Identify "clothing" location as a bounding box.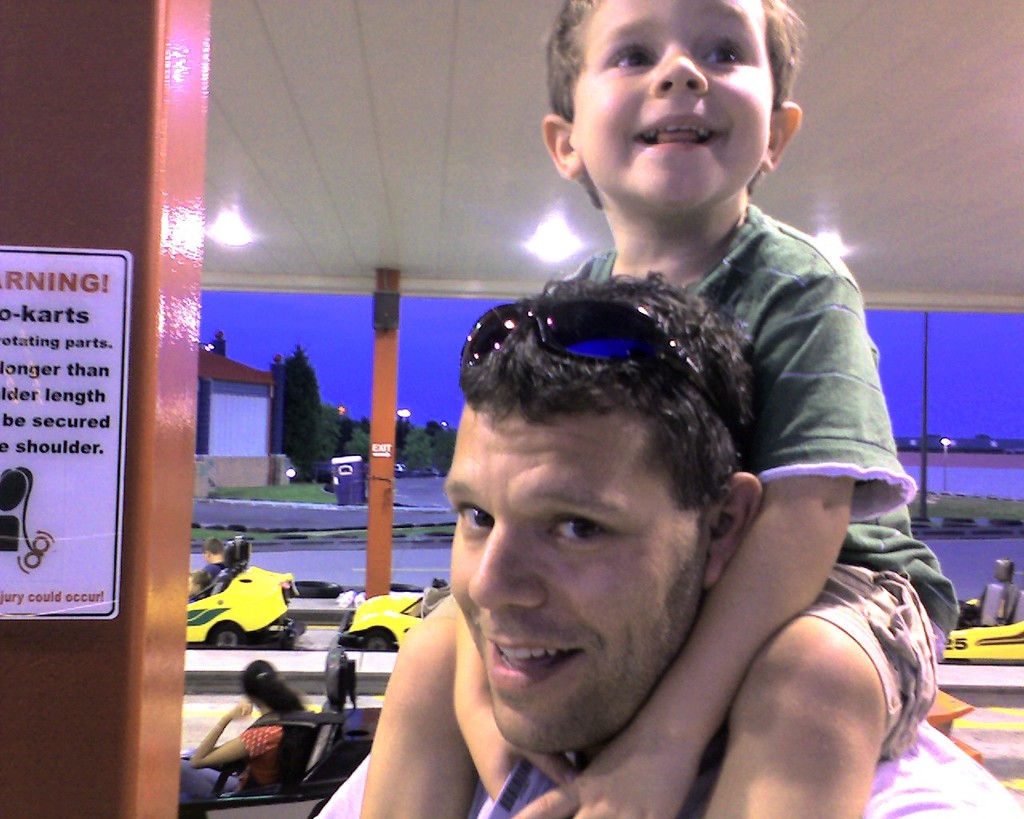
box(193, 697, 323, 798).
